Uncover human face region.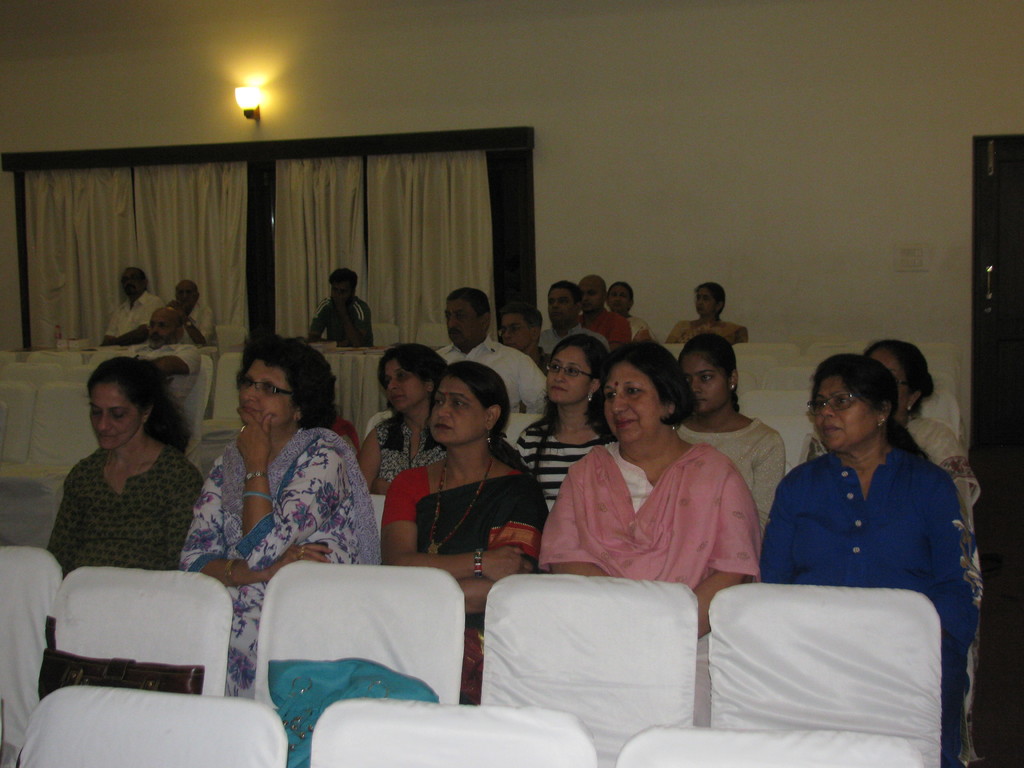
Uncovered: box=[442, 296, 484, 358].
